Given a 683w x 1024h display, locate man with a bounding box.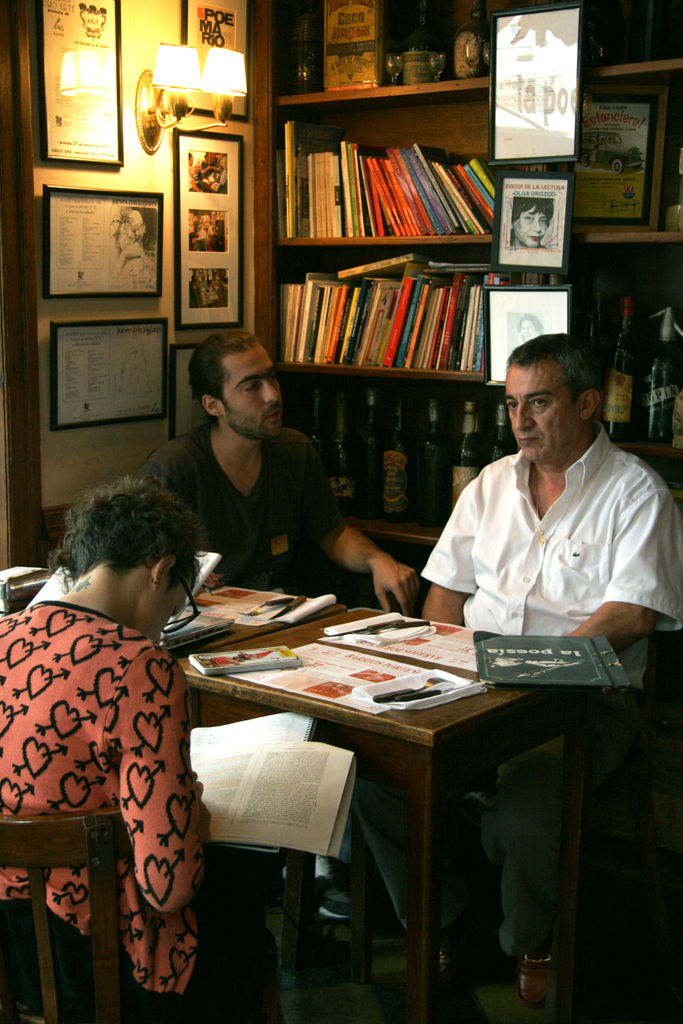
Located: box(132, 331, 376, 579).
